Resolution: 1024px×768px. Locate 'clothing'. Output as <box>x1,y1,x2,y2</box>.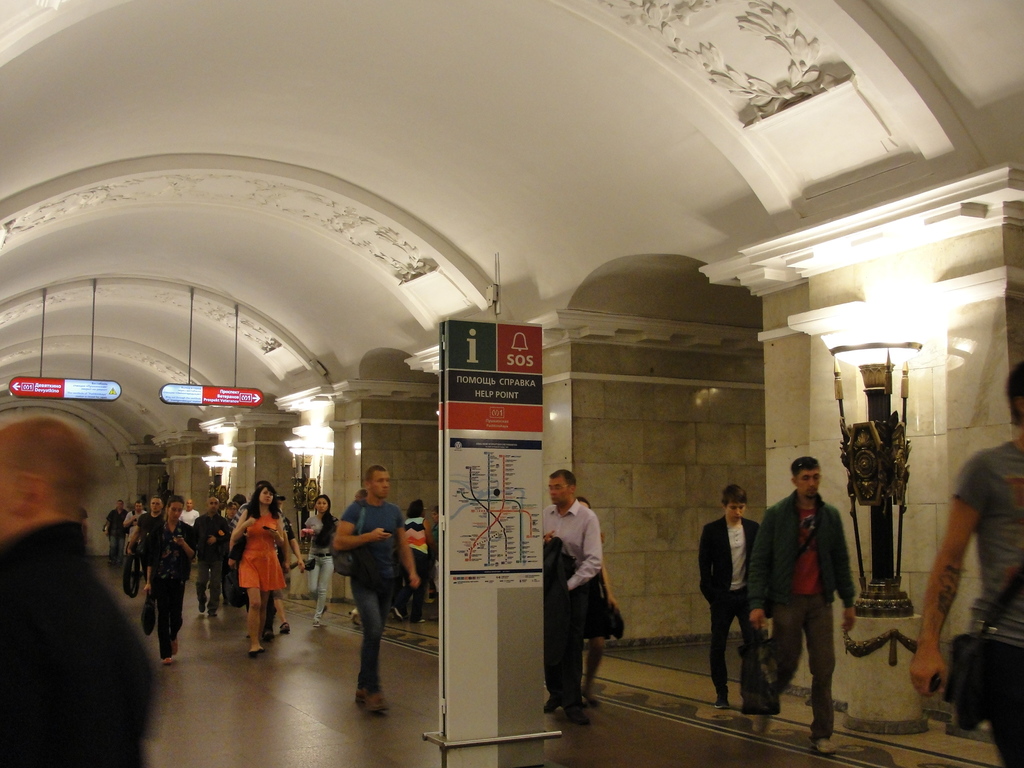
<box>765,465,859,722</box>.
